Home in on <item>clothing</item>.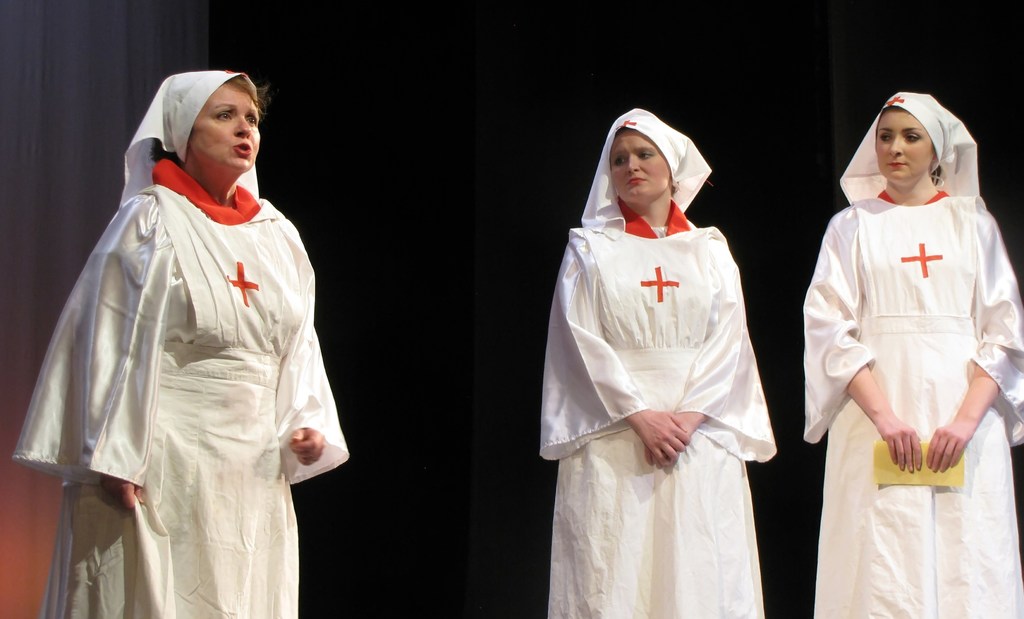
Homed in at (left=528, top=106, right=780, bottom=618).
